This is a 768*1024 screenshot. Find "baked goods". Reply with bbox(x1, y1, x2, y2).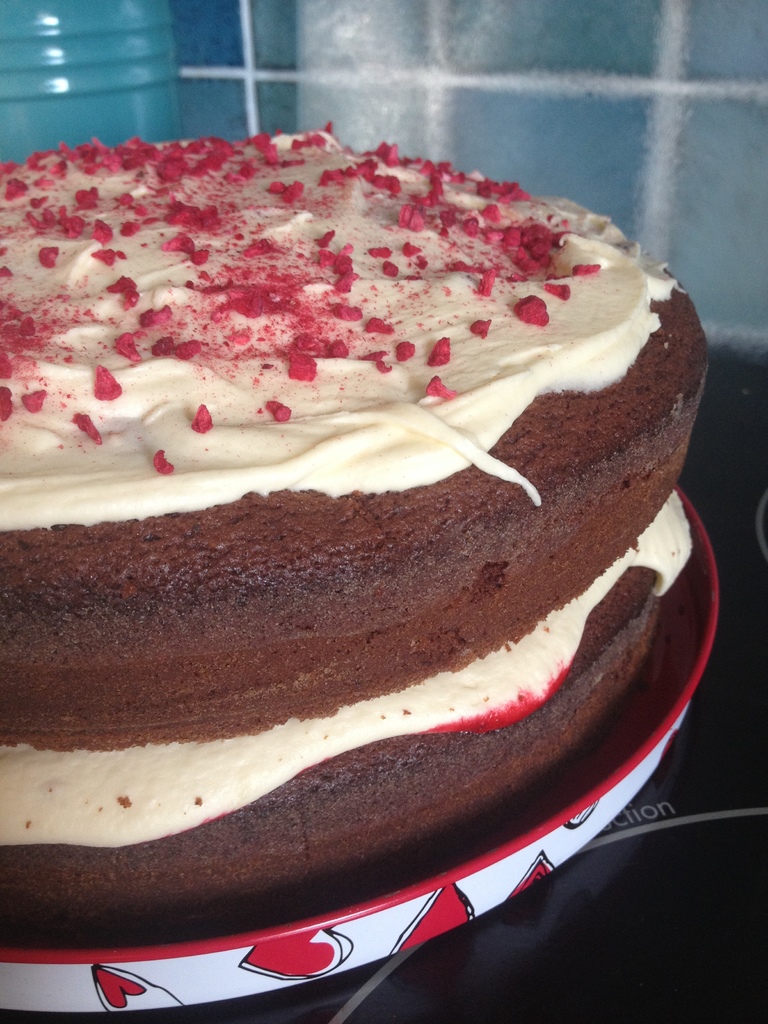
bbox(0, 118, 725, 941).
